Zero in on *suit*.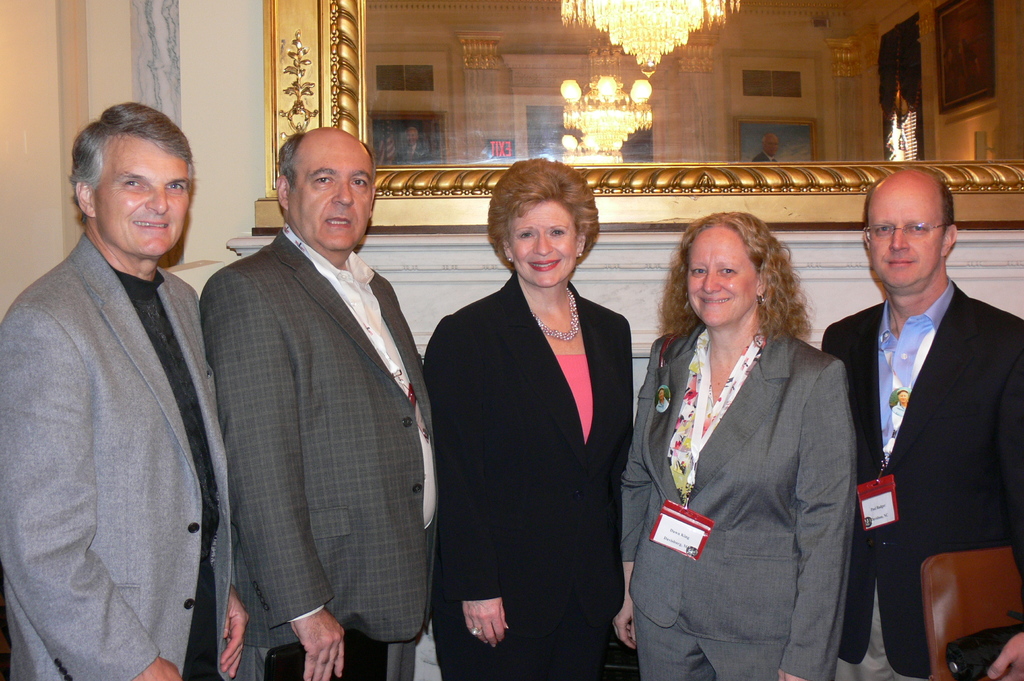
Zeroed in: {"x1": 618, "y1": 323, "x2": 856, "y2": 680}.
